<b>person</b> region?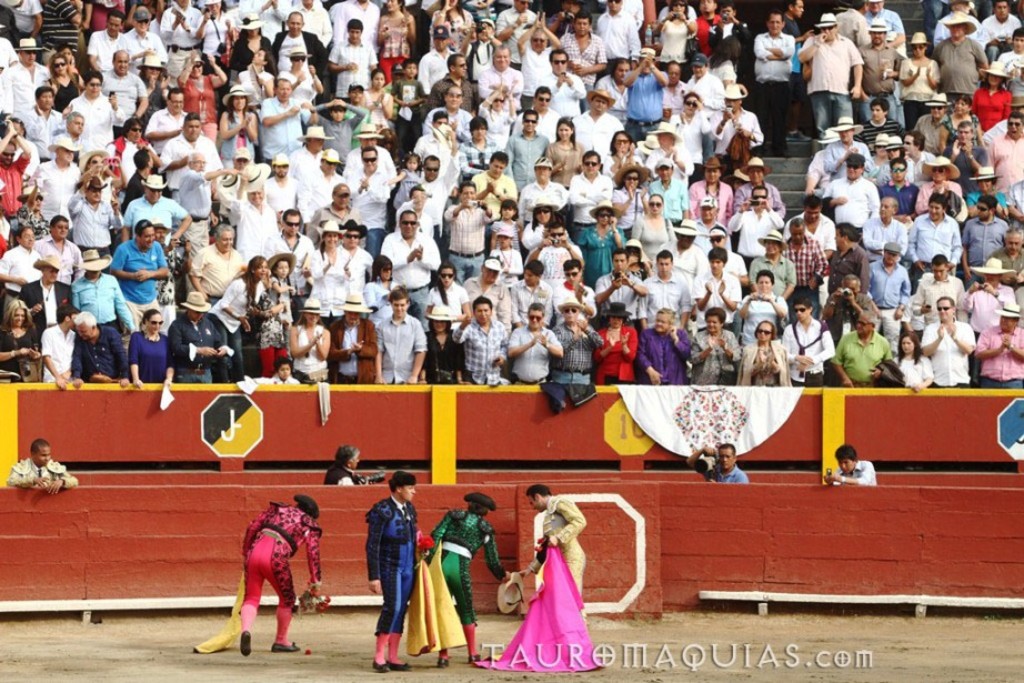
<region>483, 482, 588, 674</region>
